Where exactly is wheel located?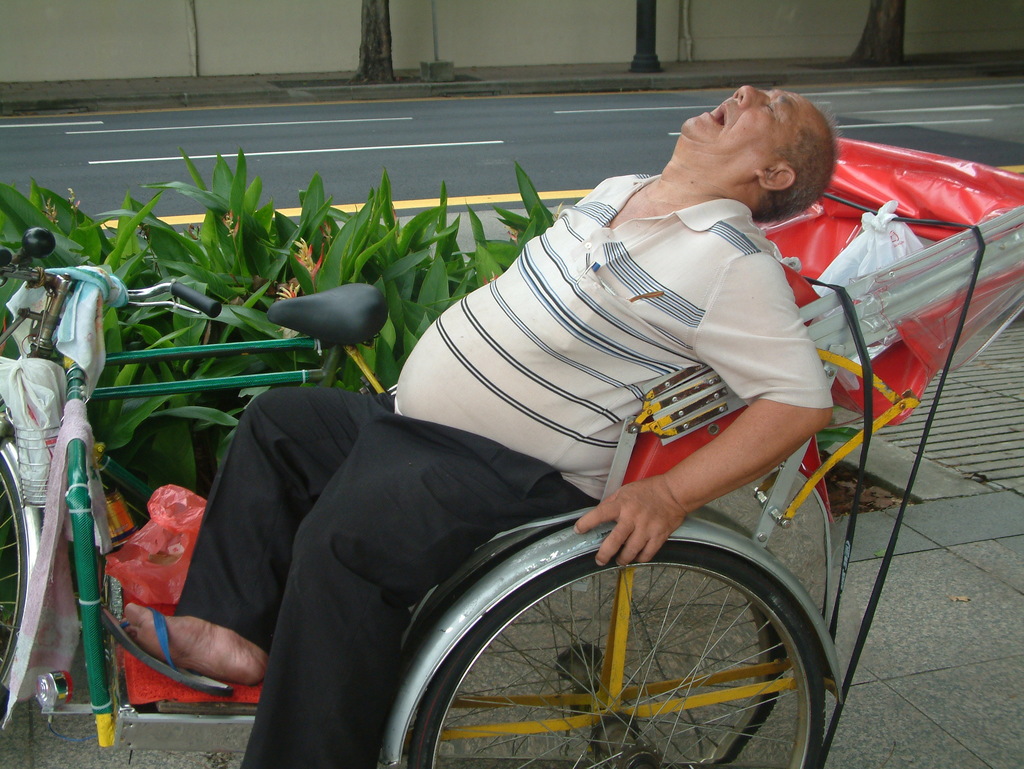
Its bounding box is rect(0, 468, 27, 686).
